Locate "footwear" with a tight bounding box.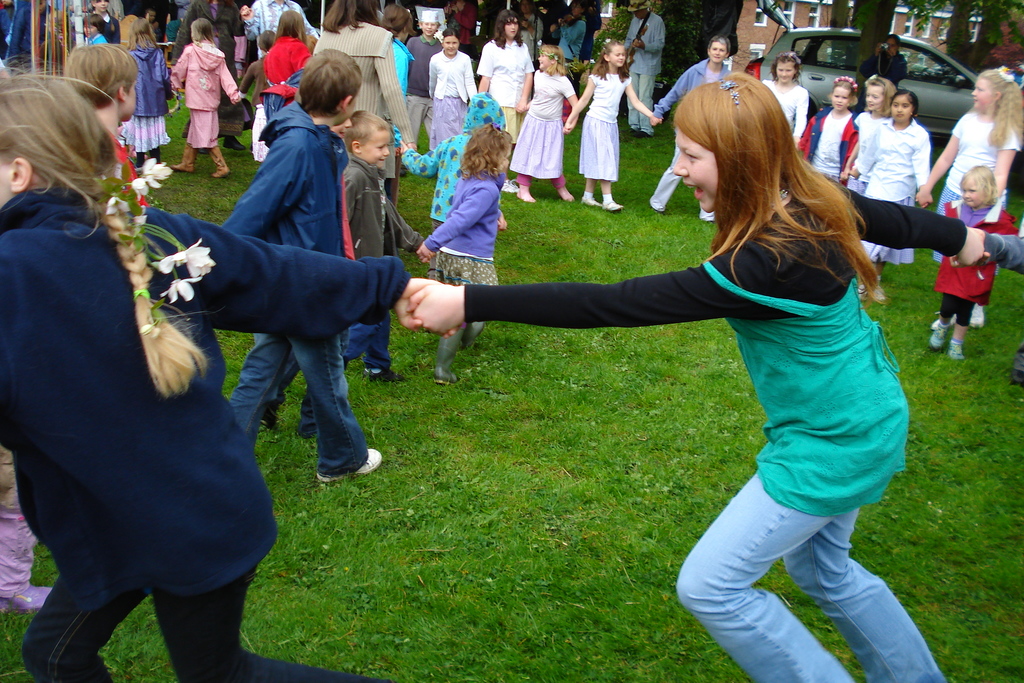
[575, 195, 598, 205].
